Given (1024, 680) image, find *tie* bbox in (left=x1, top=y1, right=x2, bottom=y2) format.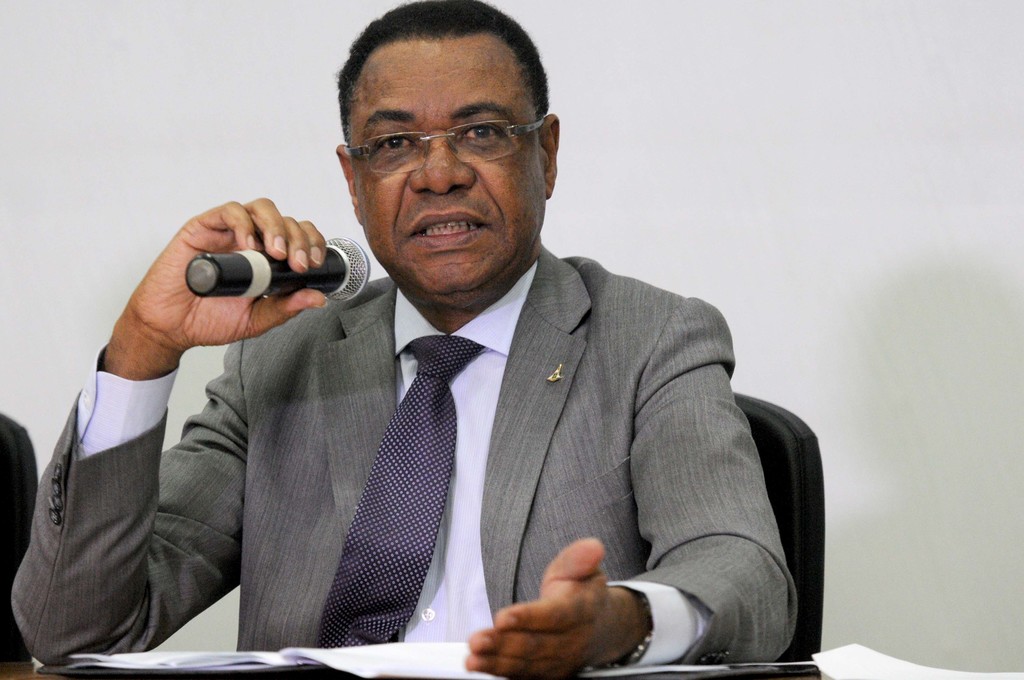
(left=312, top=344, right=490, bottom=646).
